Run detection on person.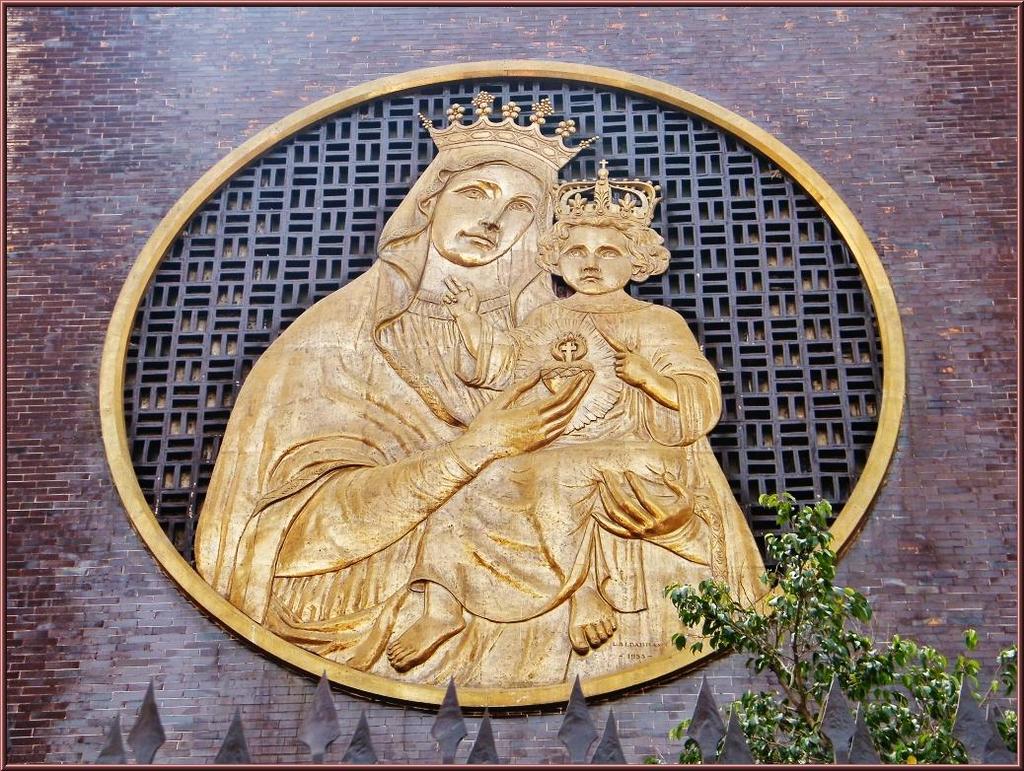
Result: <region>191, 91, 728, 689</region>.
